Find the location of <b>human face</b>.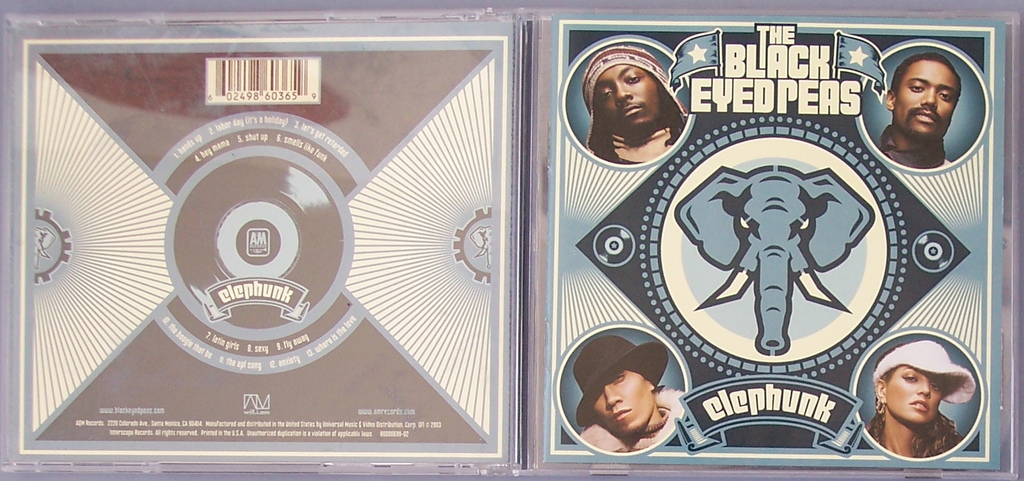
Location: [left=889, top=363, right=950, bottom=426].
